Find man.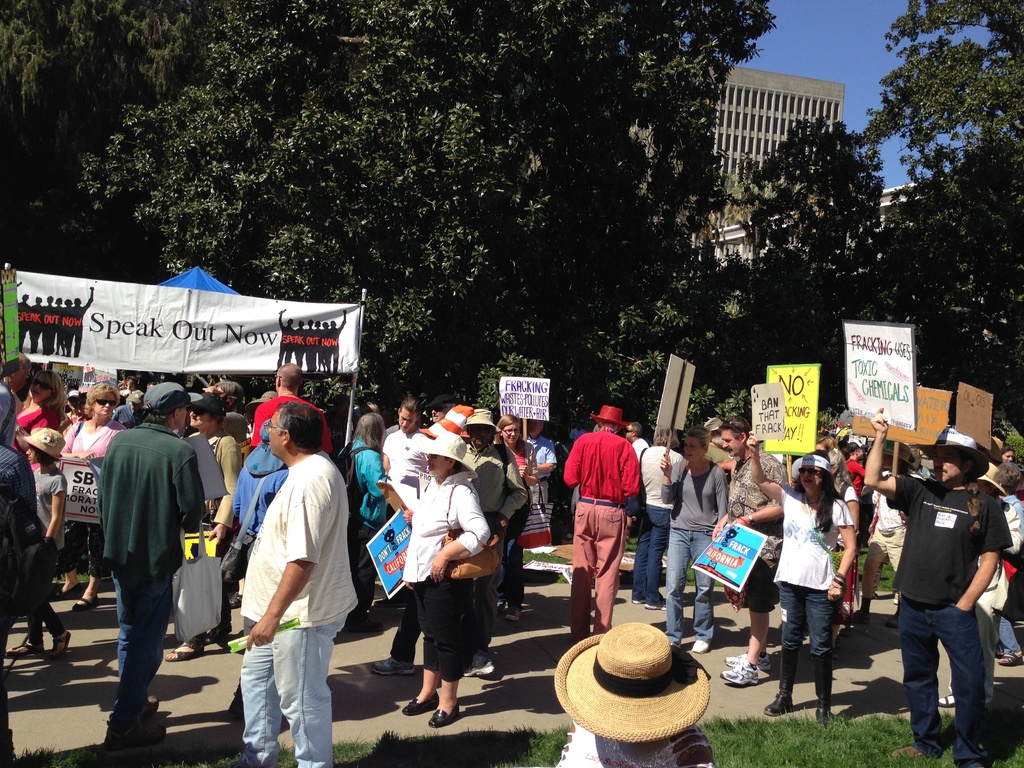
region(225, 397, 360, 767).
